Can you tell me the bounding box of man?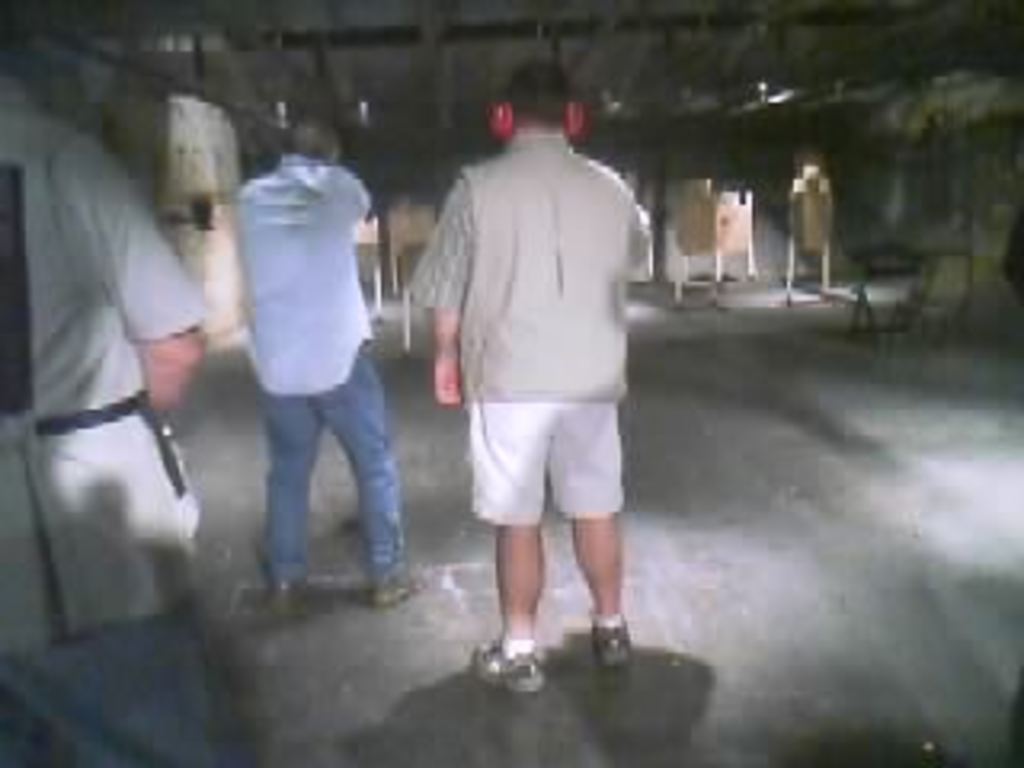
406 61 653 694.
